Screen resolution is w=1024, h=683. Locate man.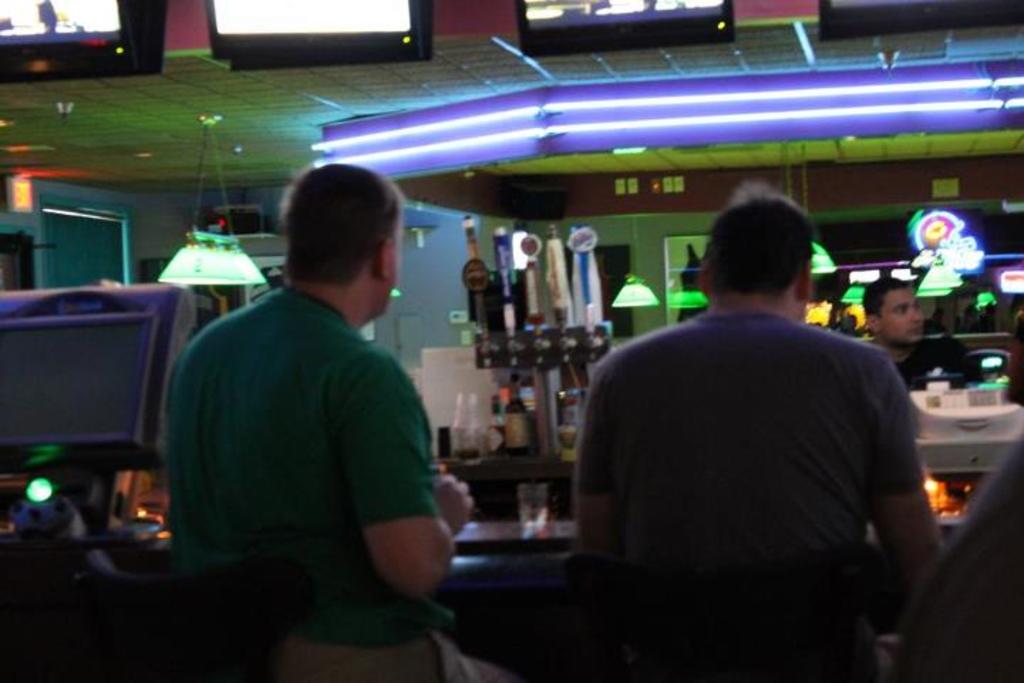
572/176/943/682.
